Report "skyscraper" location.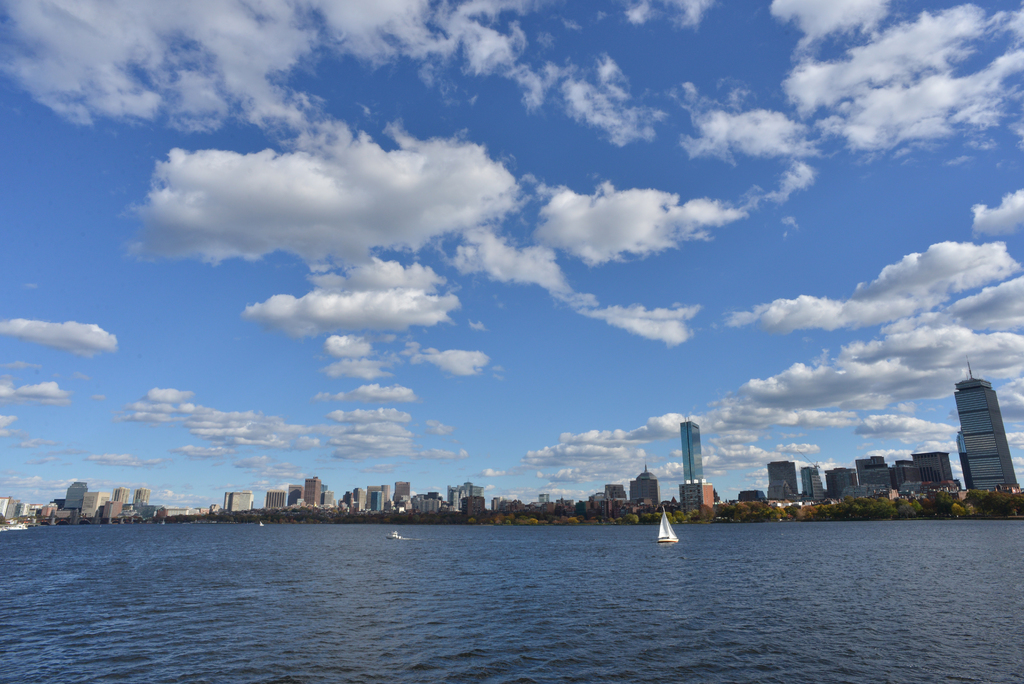
Report: l=678, t=412, r=716, b=487.
